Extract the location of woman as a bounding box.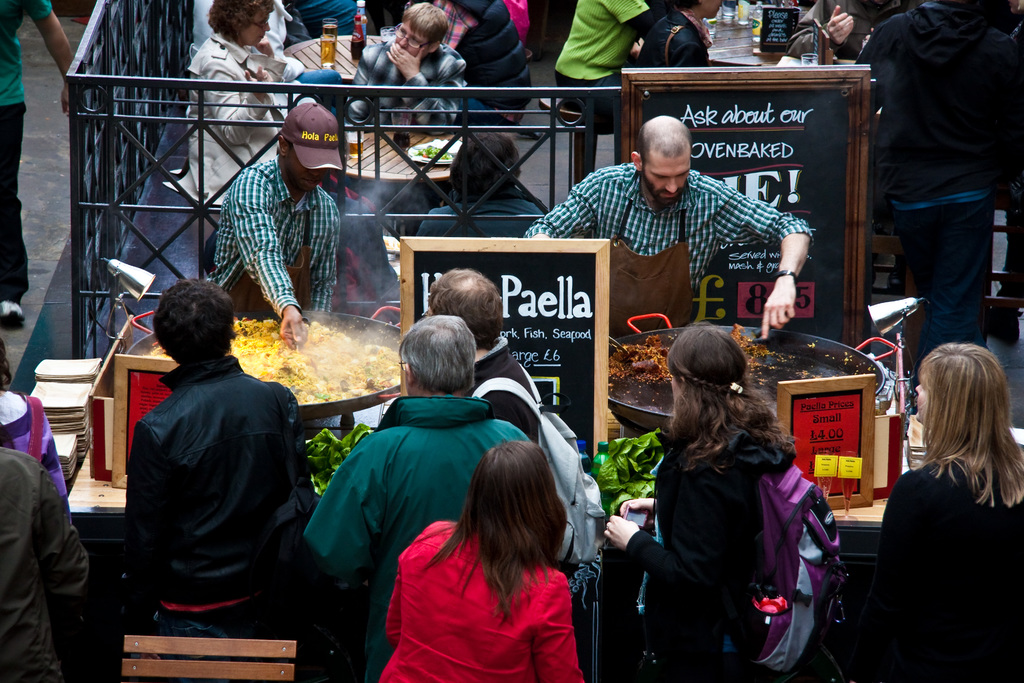
[604,325,795,682].
